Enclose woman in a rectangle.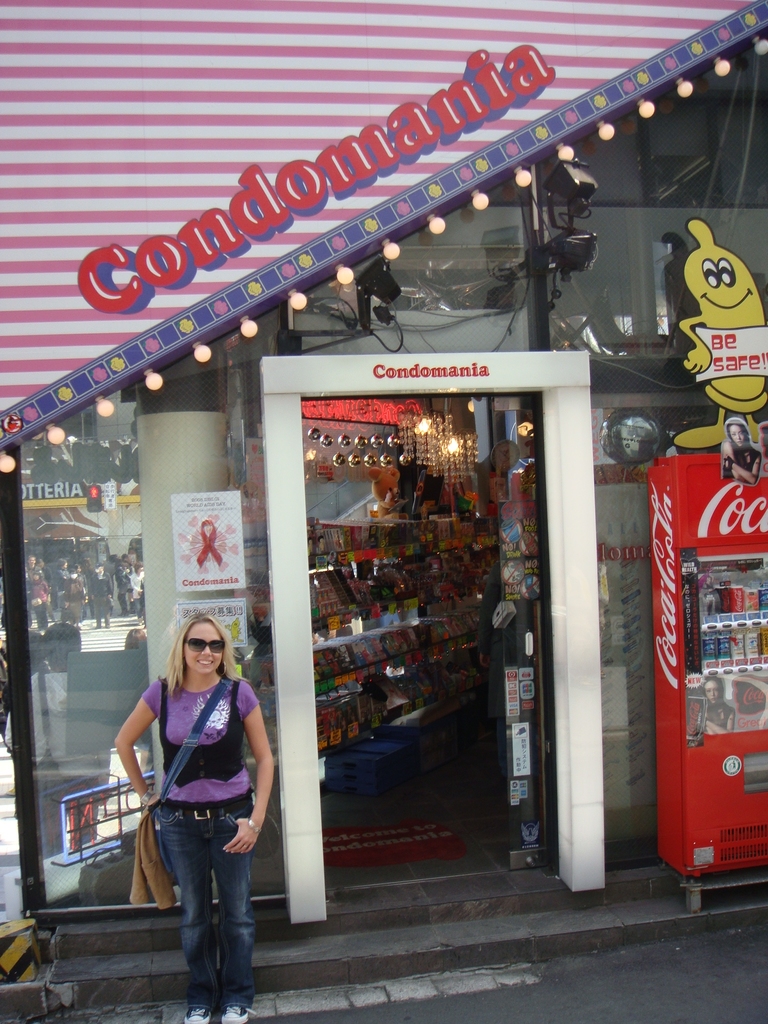
[109, 596, 276, 1011].
